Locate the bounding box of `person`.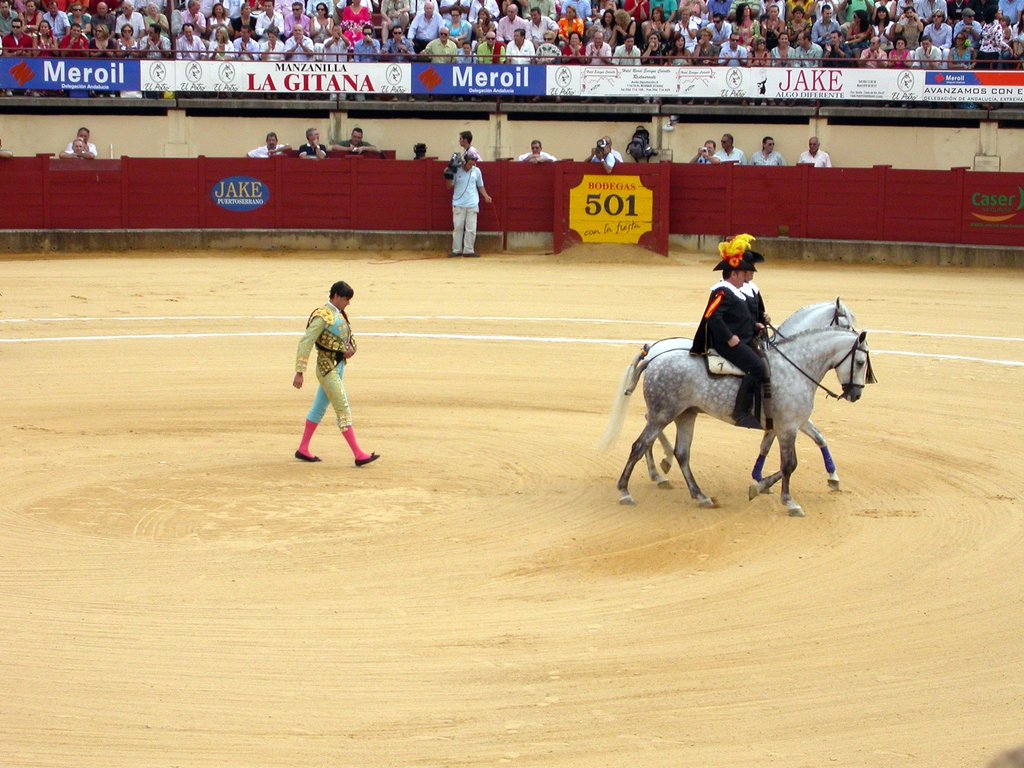
Bounding box: 297 125 325 157.
